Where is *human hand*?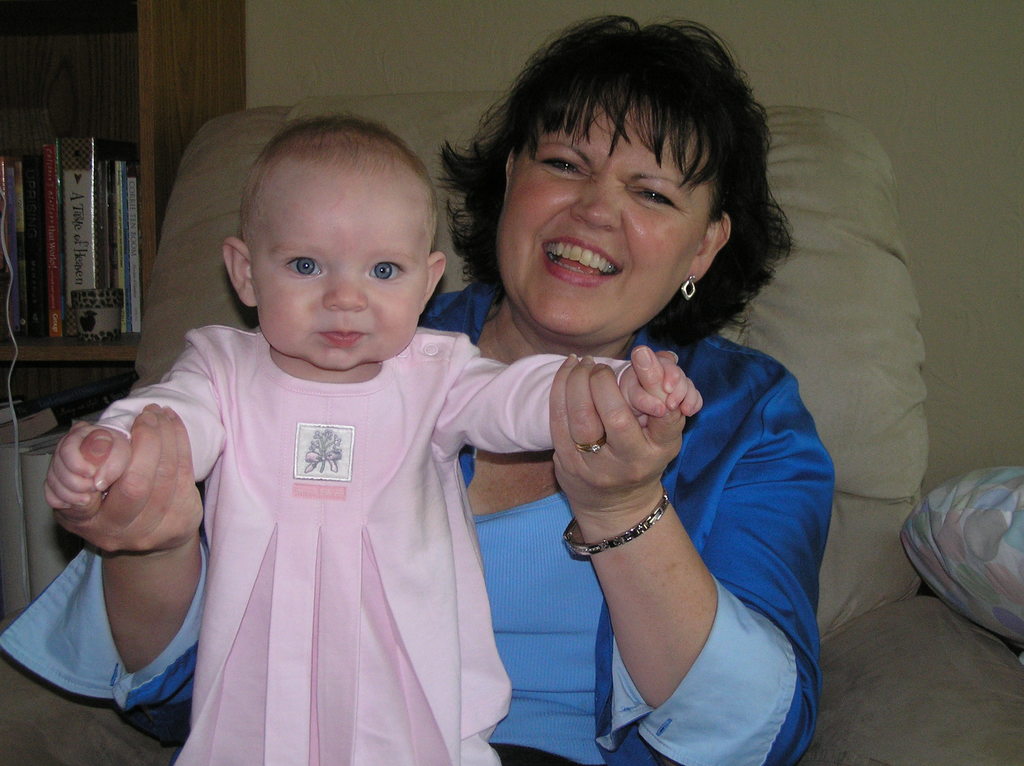
(left=614, top=351, right=705, bottom=431).
